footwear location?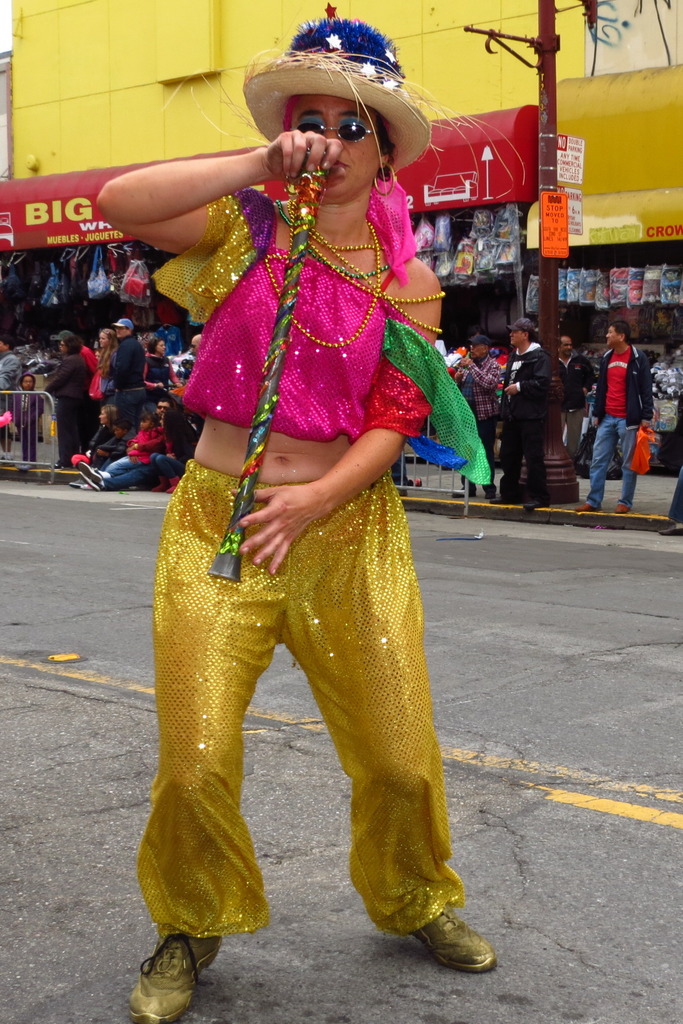
BBox(406, 479, 413, 490)
